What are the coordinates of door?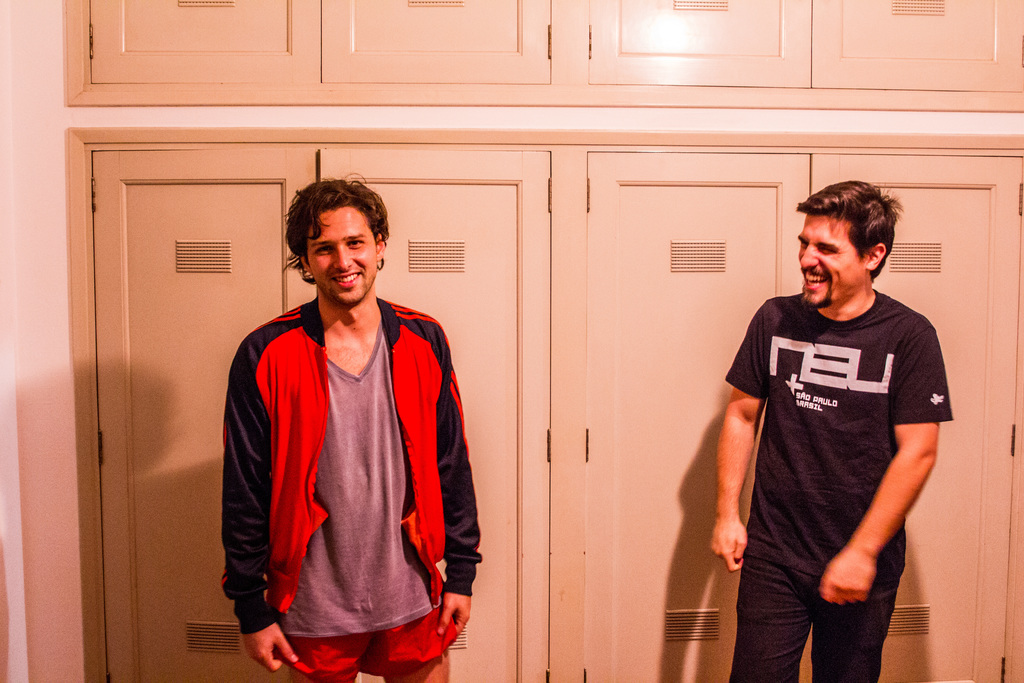
90:151:548:682.
